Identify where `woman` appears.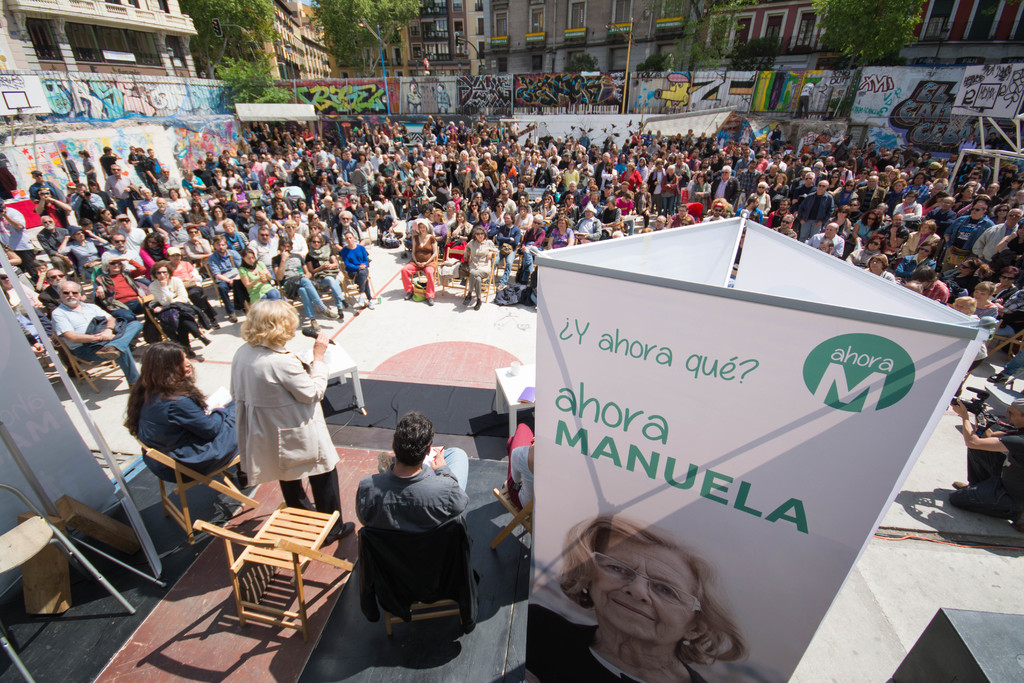
Appears at 211/299/333/542.
